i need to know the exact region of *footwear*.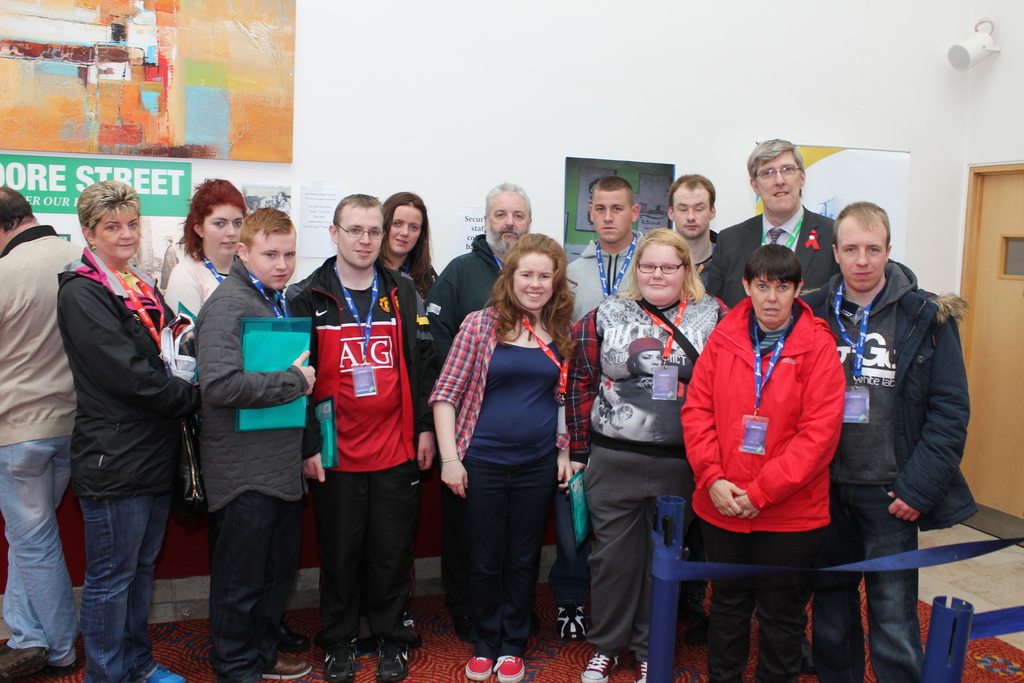
Region: select_region(260, 656, 316, 682).
